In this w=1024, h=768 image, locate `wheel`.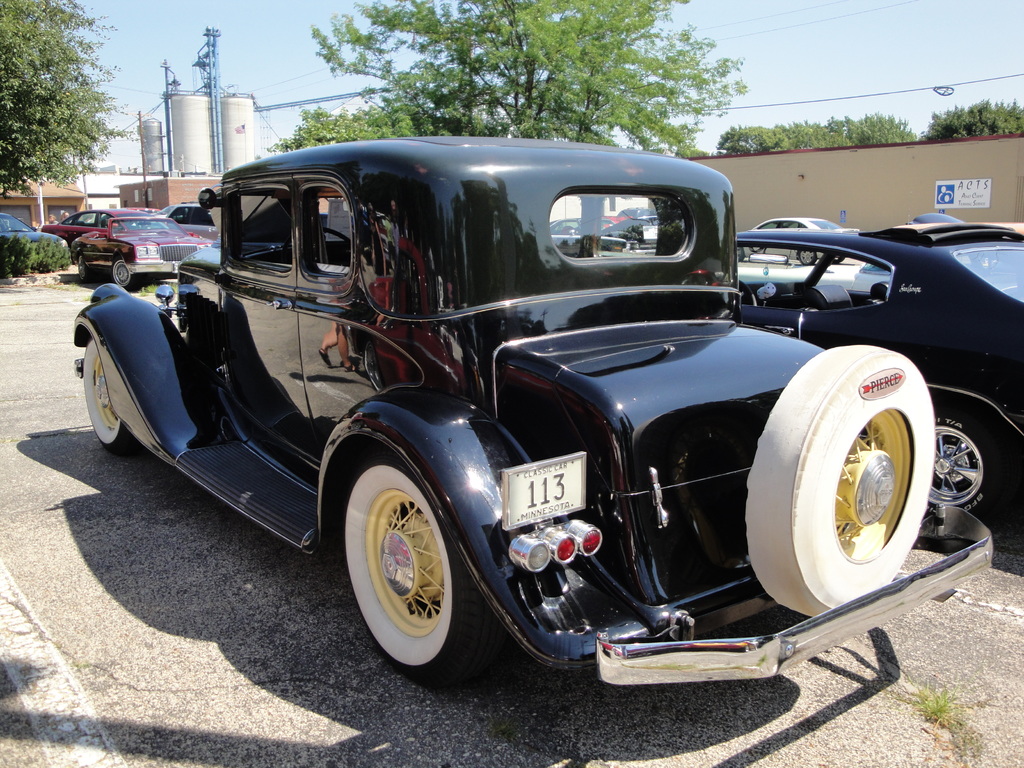
Bounding box: {"x1": 919, "y1": 390, "x2": 1023, "y2": 546}.
